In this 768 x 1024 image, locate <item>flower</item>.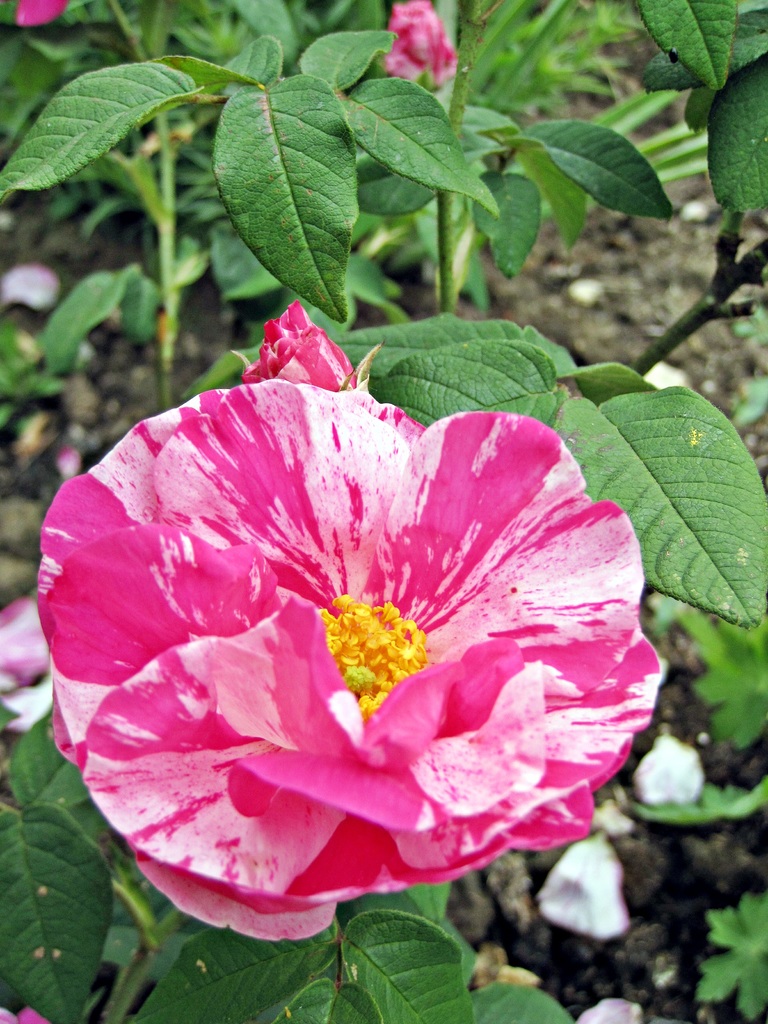
Bounding box: bbox=[535, 830, 635, 947].
